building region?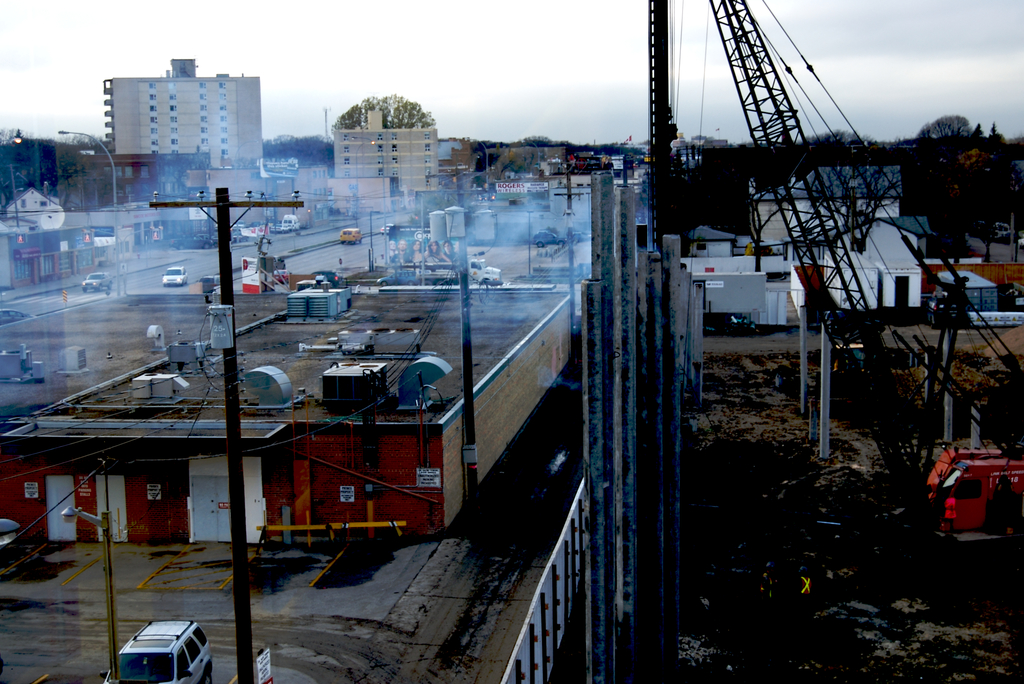
crop(0, 536, 598, 683)
